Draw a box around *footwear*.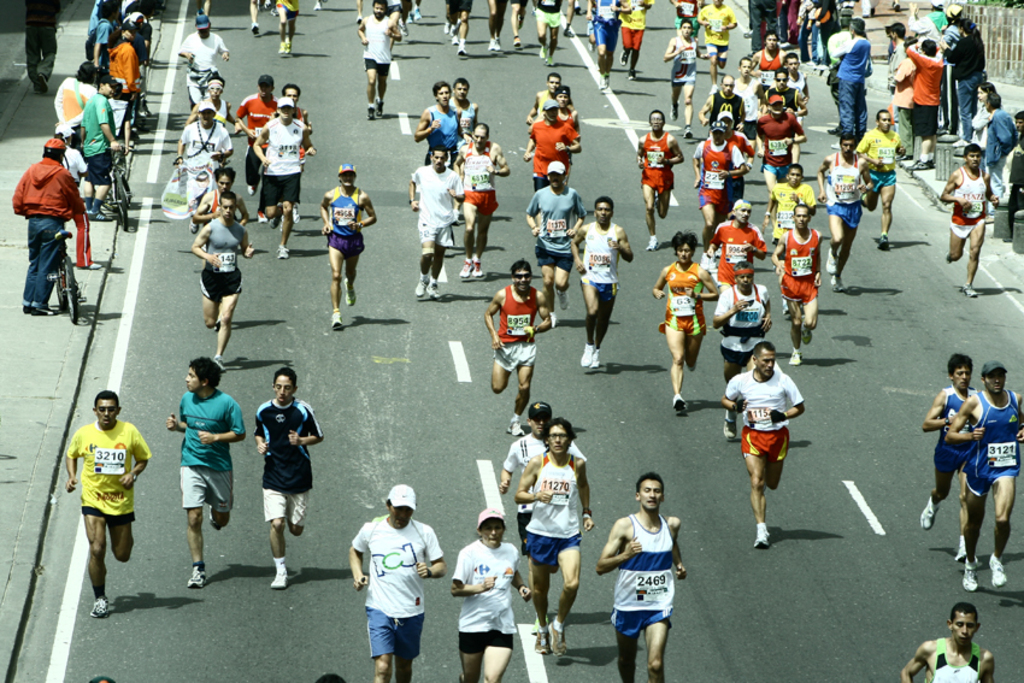
{"x1": 596, "y1": 72, "x2": 611, "y2": 89}.
